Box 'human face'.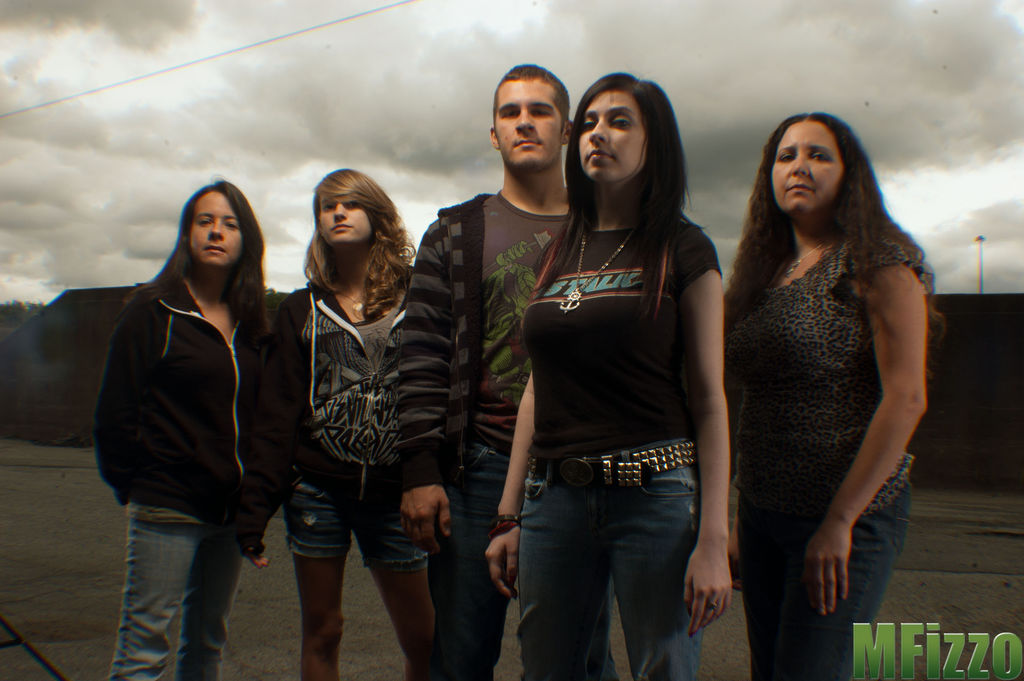
<bbox>487, 88, 559, 183</bbox>.
